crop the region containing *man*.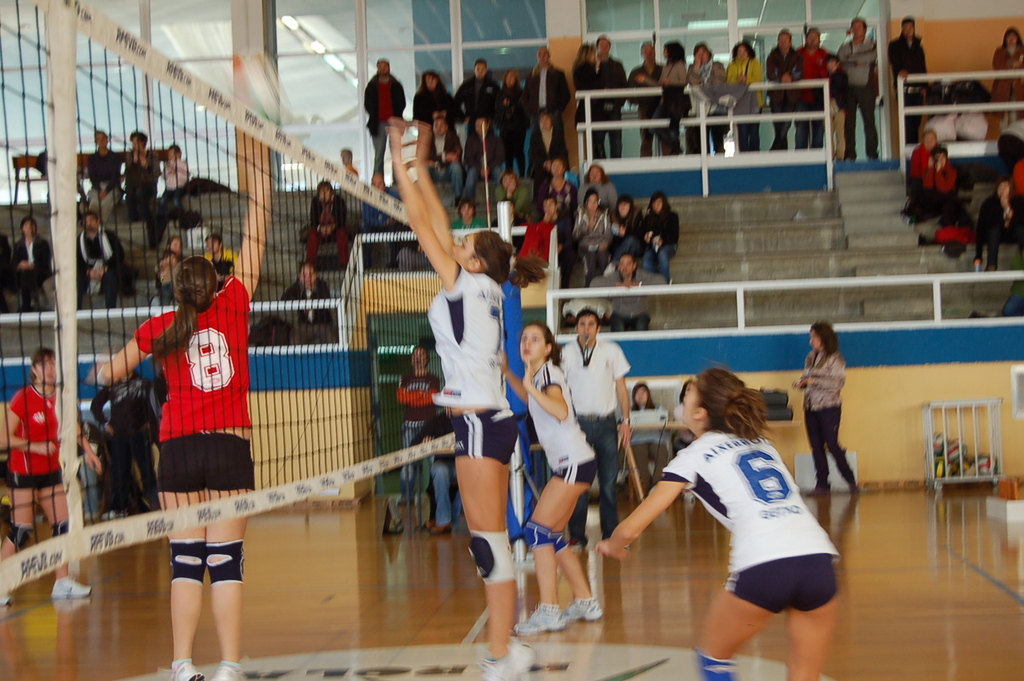
Crop region: pyautogui.locateOnScreen(890, 20, 928, 144).
